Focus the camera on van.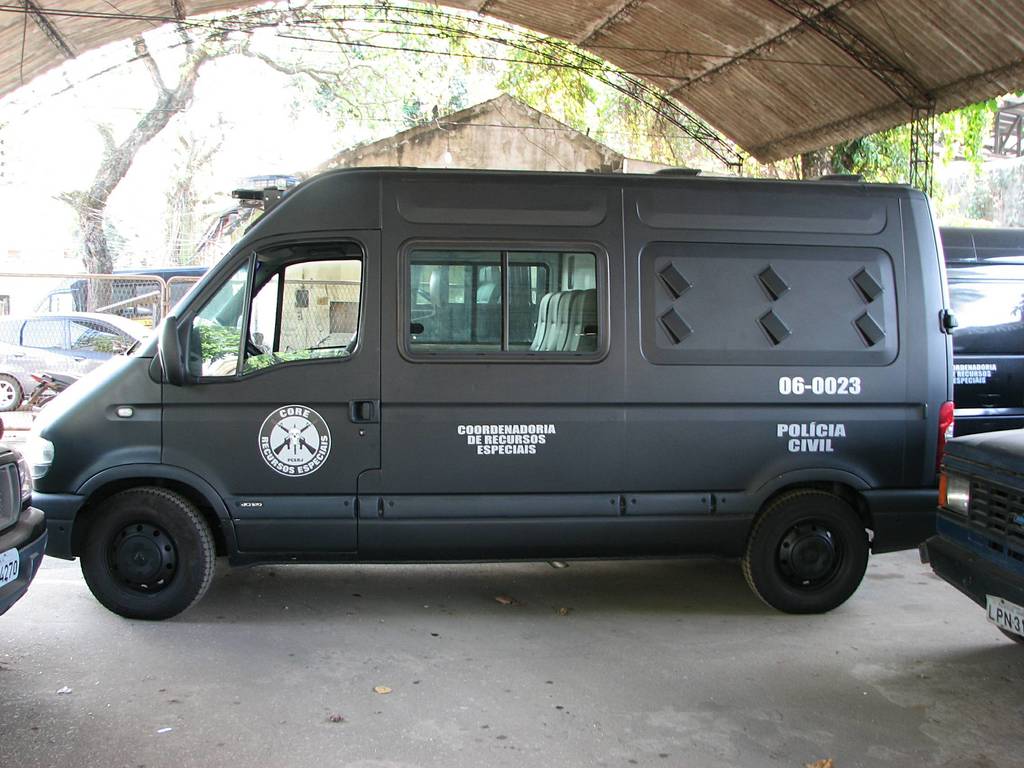
Focus region: [22, 160, 956, 621].
